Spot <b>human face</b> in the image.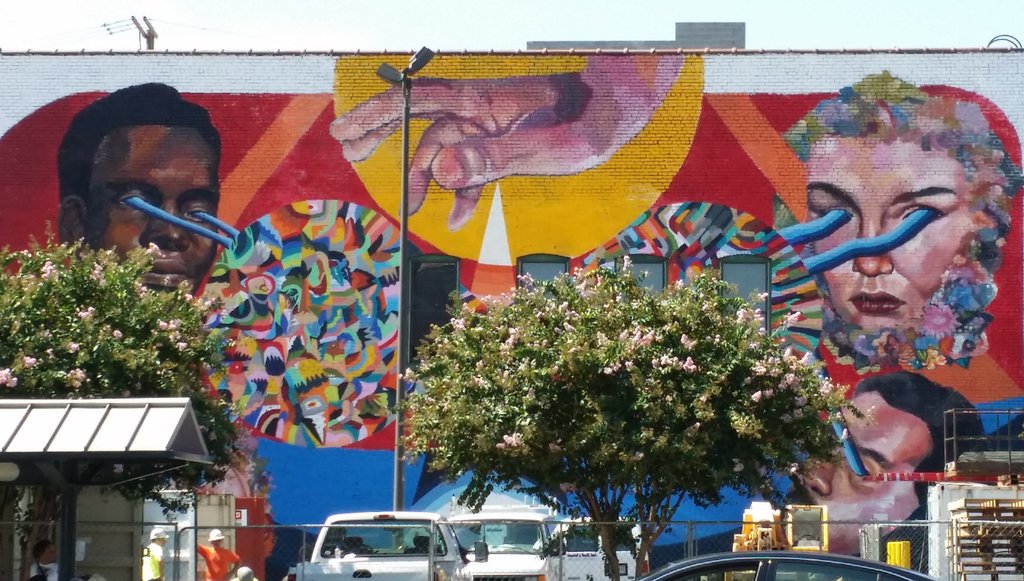
<b>human face</b> found at 796 127 970 336.
